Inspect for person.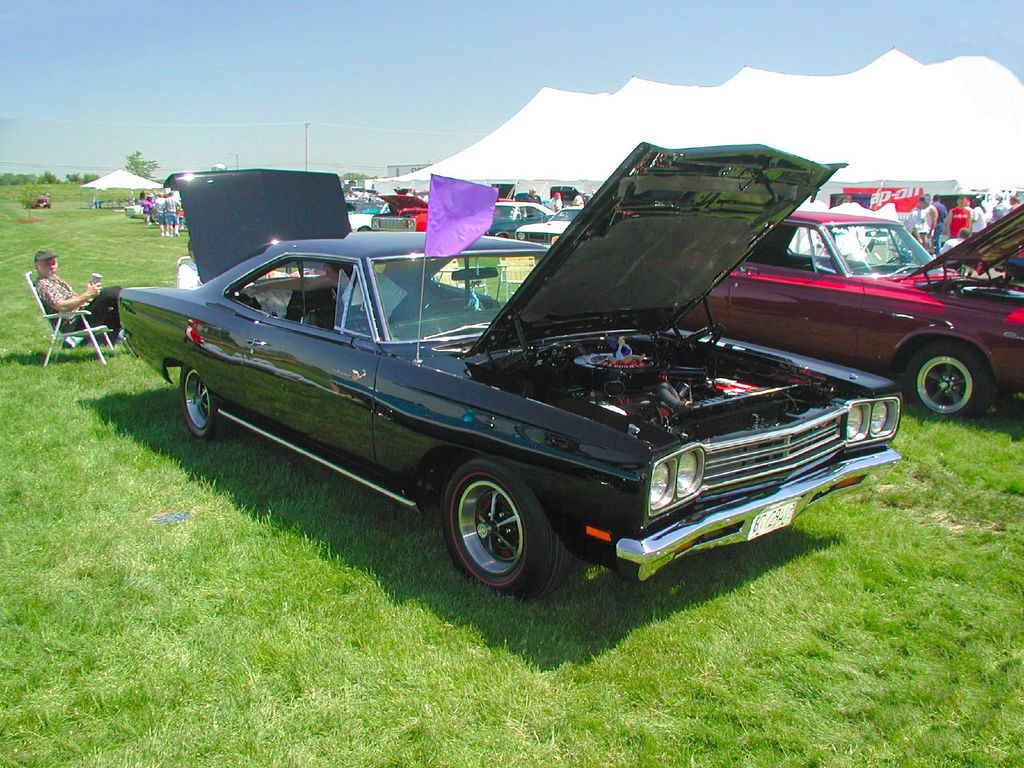
Inspection: 521:186:541:207.
